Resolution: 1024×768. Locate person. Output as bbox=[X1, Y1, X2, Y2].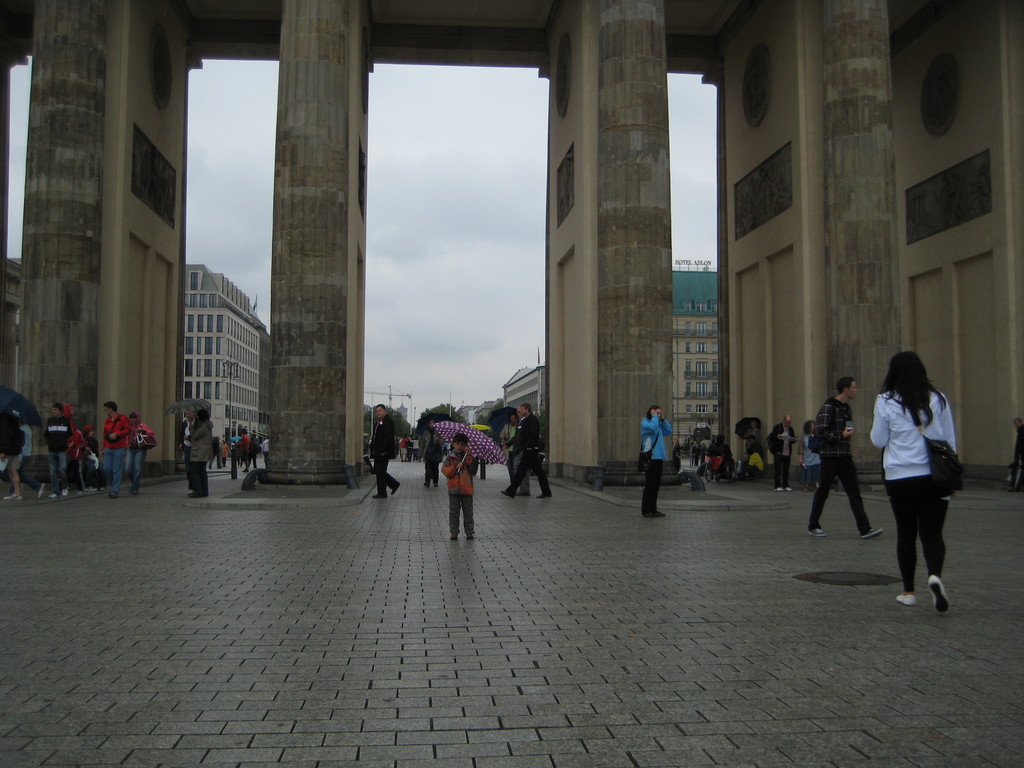
bbox=[766, 414, 796, 492].
